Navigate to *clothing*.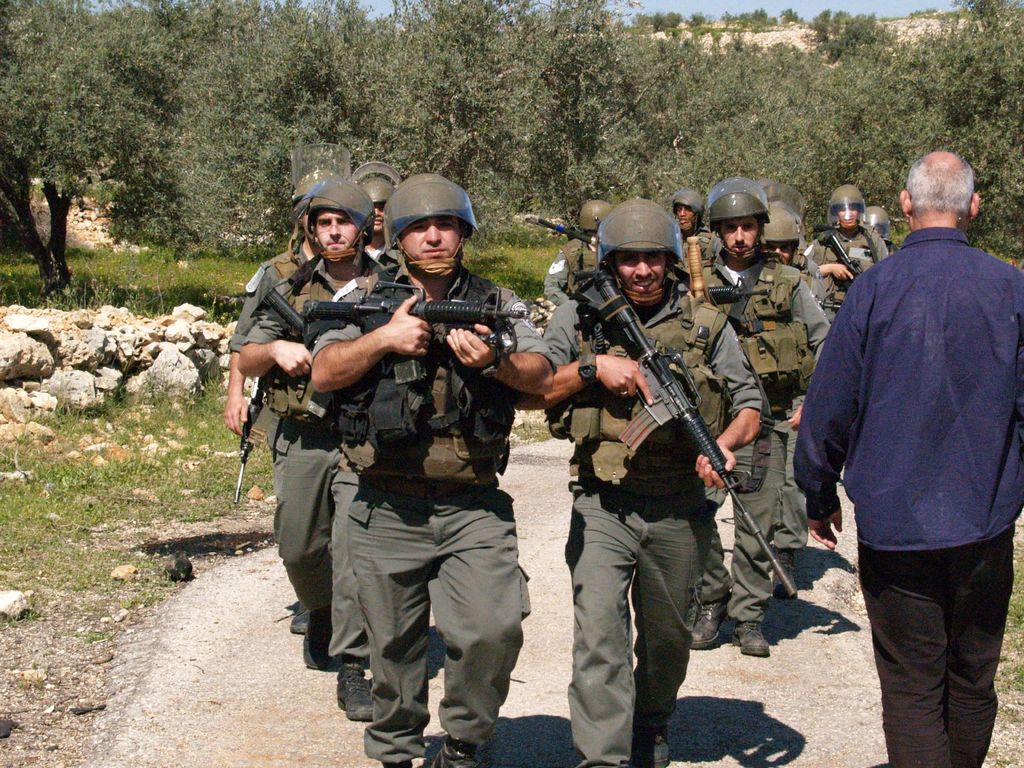
Navigation target: 541,284,768,767.
